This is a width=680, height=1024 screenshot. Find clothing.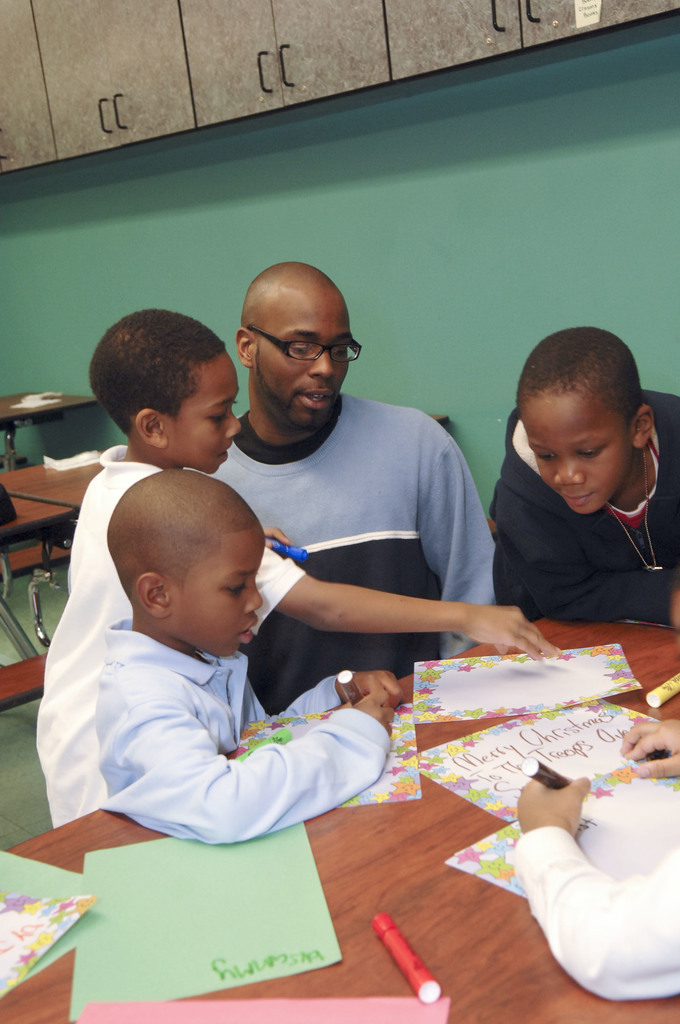
Bounding box: pyautogui.locateOnScreen(494, 393, 679, 620).
